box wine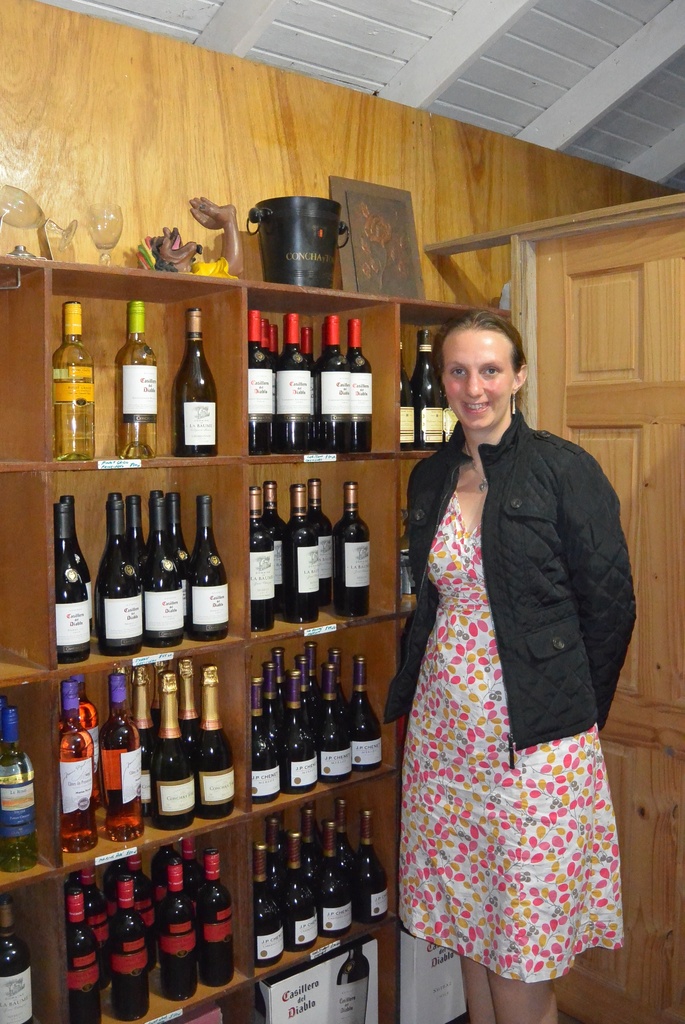
(x1=0, y1=896, x2=33, y2=1023)
